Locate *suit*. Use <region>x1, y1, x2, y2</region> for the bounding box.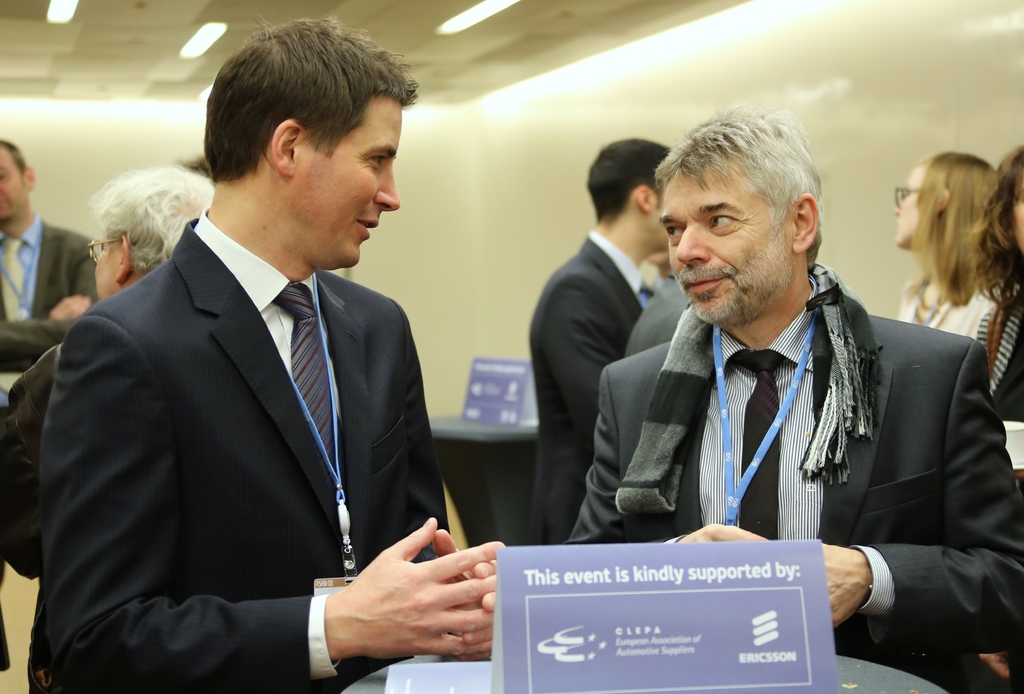
<region>0, 214, 99, 663</region>.
